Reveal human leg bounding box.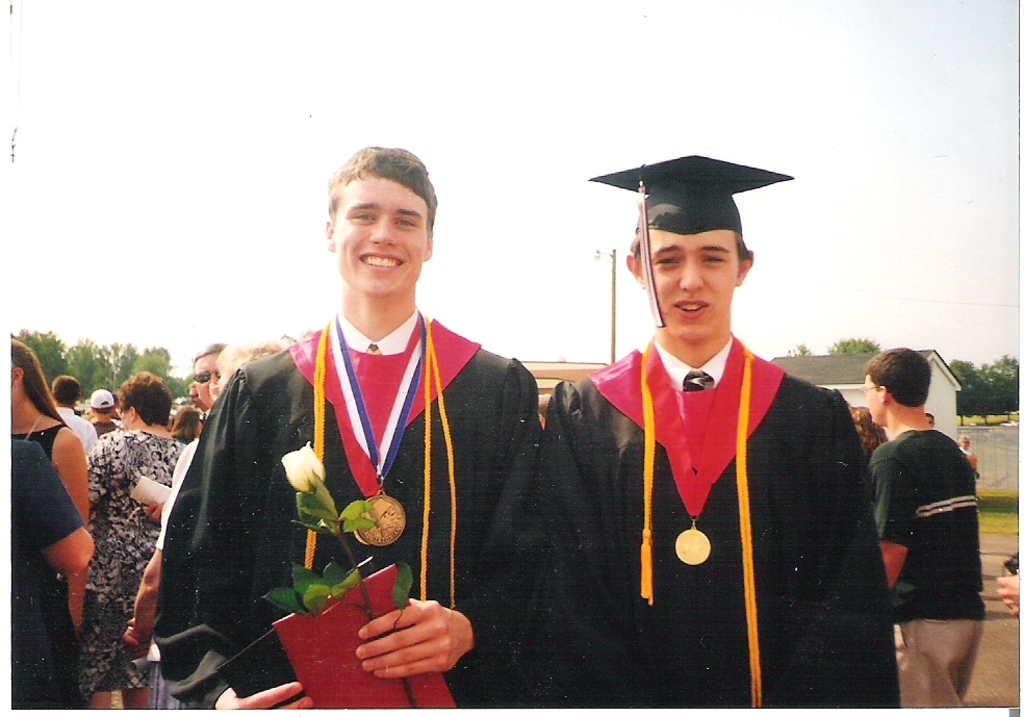
Revealed: [89,693,112,709].
